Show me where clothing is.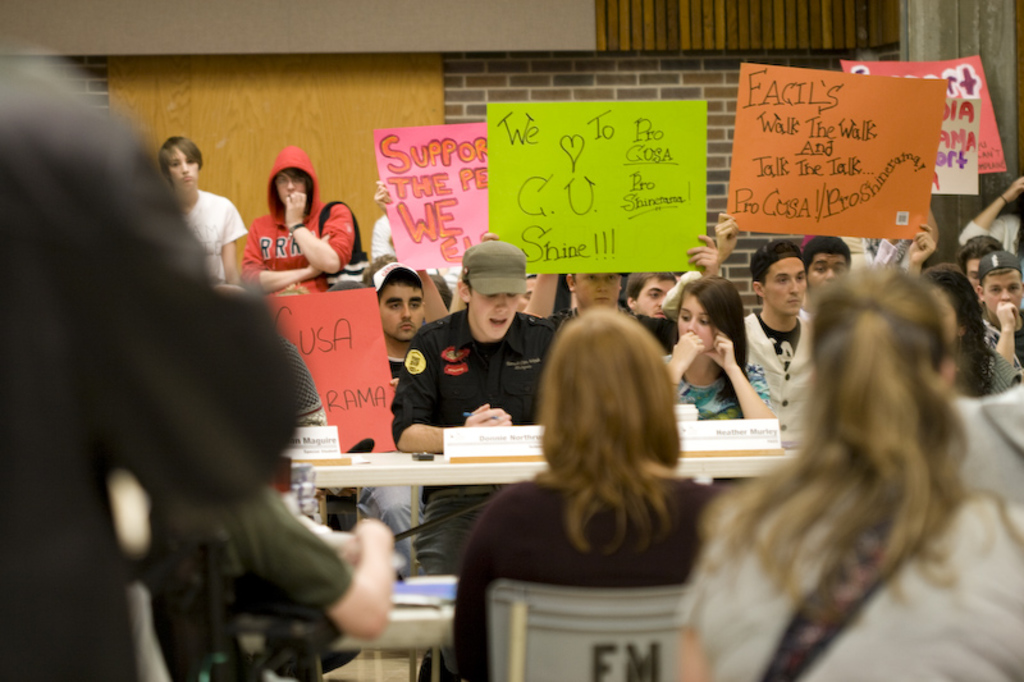
clothing is at [550, 305, 678, 353].
